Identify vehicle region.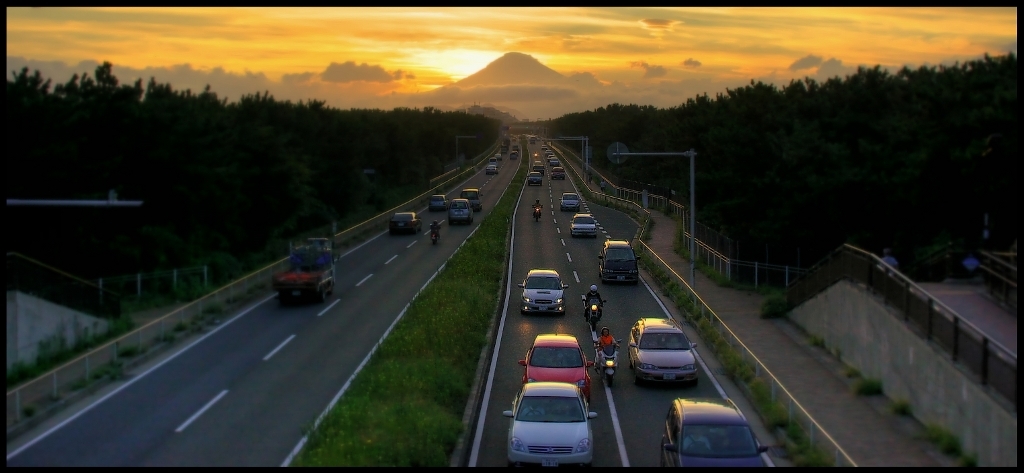
Region: [x1=271, y1=241, x2=329, y2=308].
